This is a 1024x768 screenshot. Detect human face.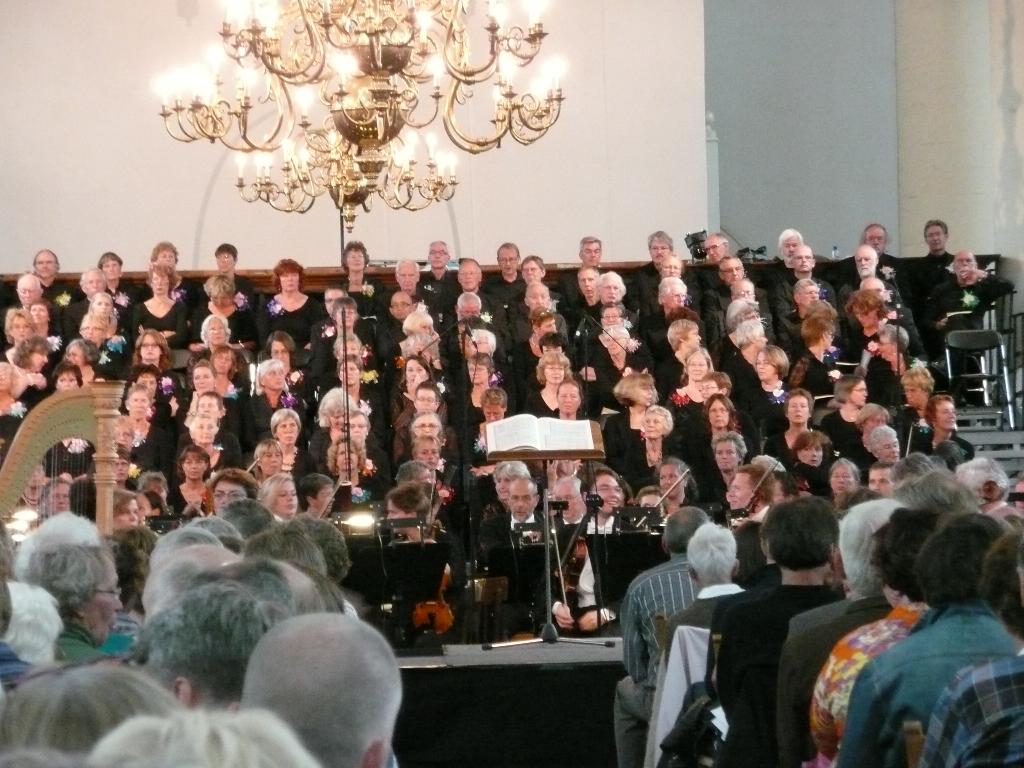
bbox=(771, 481, 785, 505).
